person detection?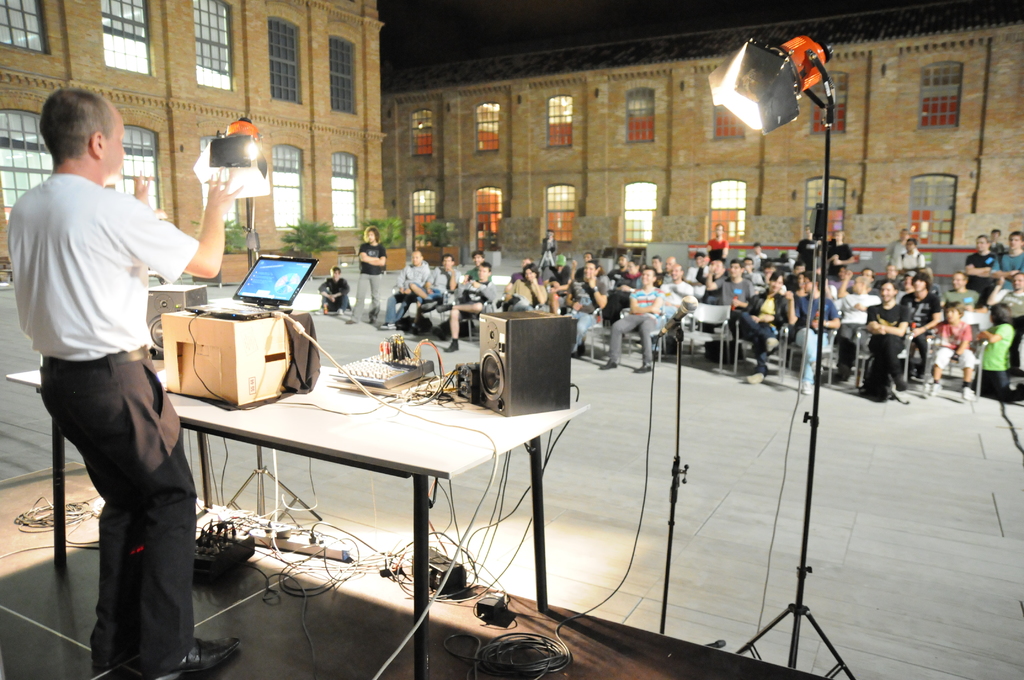
l=735, t=269, r=786, b=383
